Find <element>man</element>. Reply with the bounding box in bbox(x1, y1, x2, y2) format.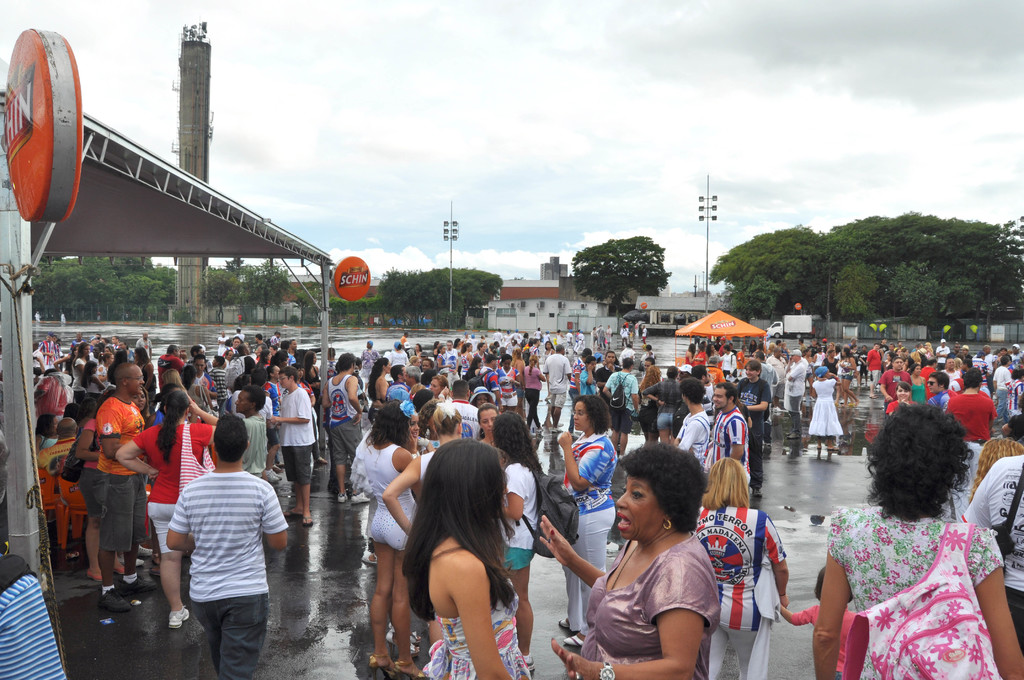
bbox(282, 363, 323, 524).
